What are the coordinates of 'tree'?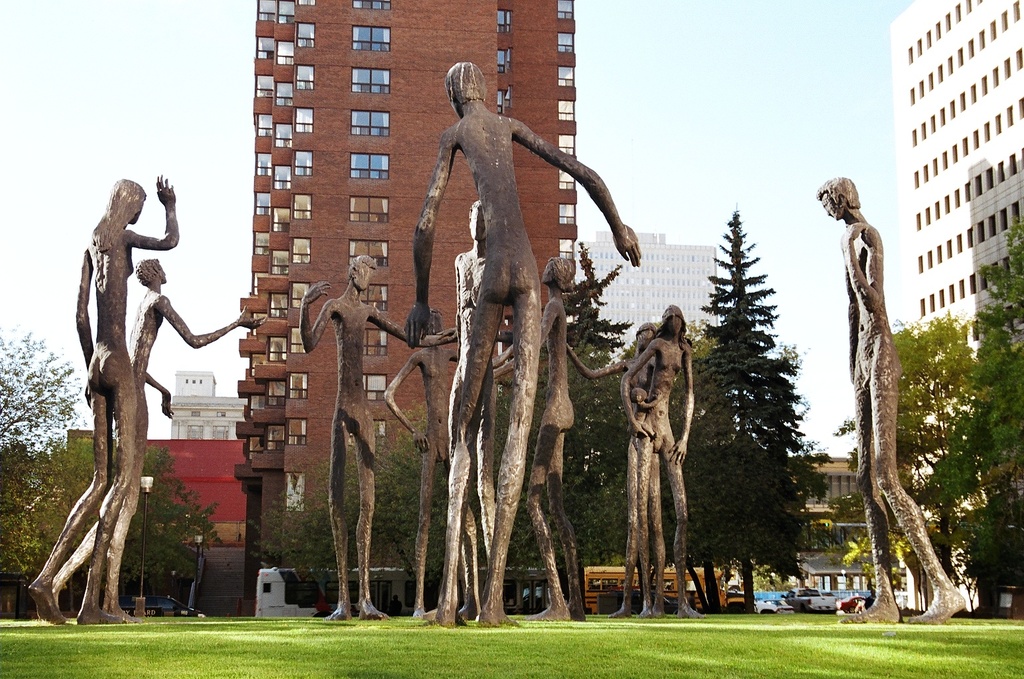
Rect(689, 202, 812, 612).
